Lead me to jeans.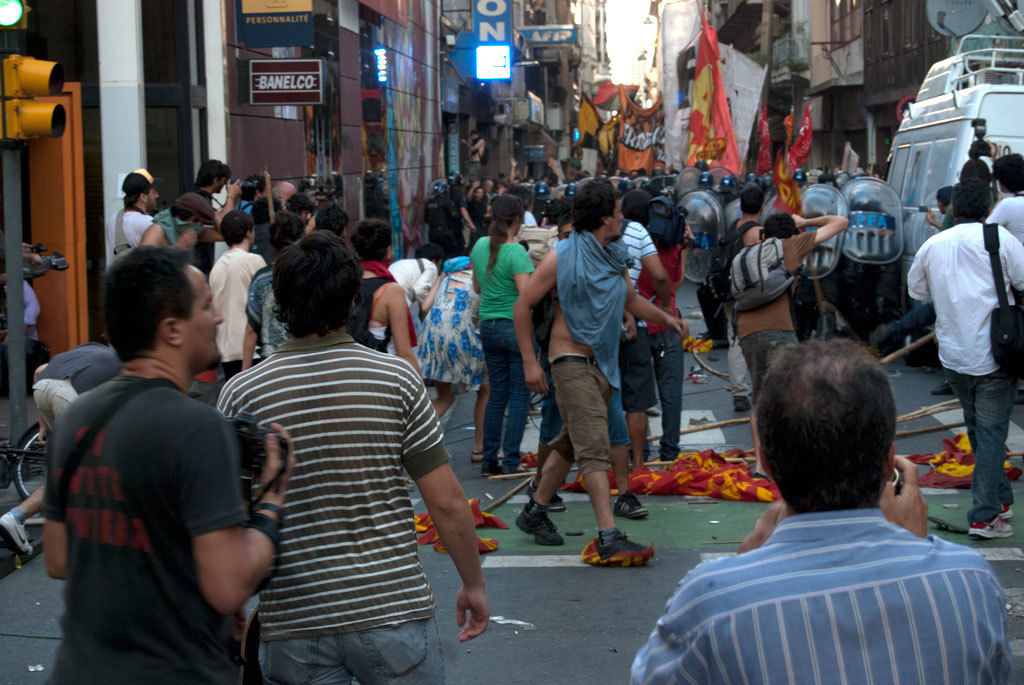
Lead to [741, 329, 797, 408].
